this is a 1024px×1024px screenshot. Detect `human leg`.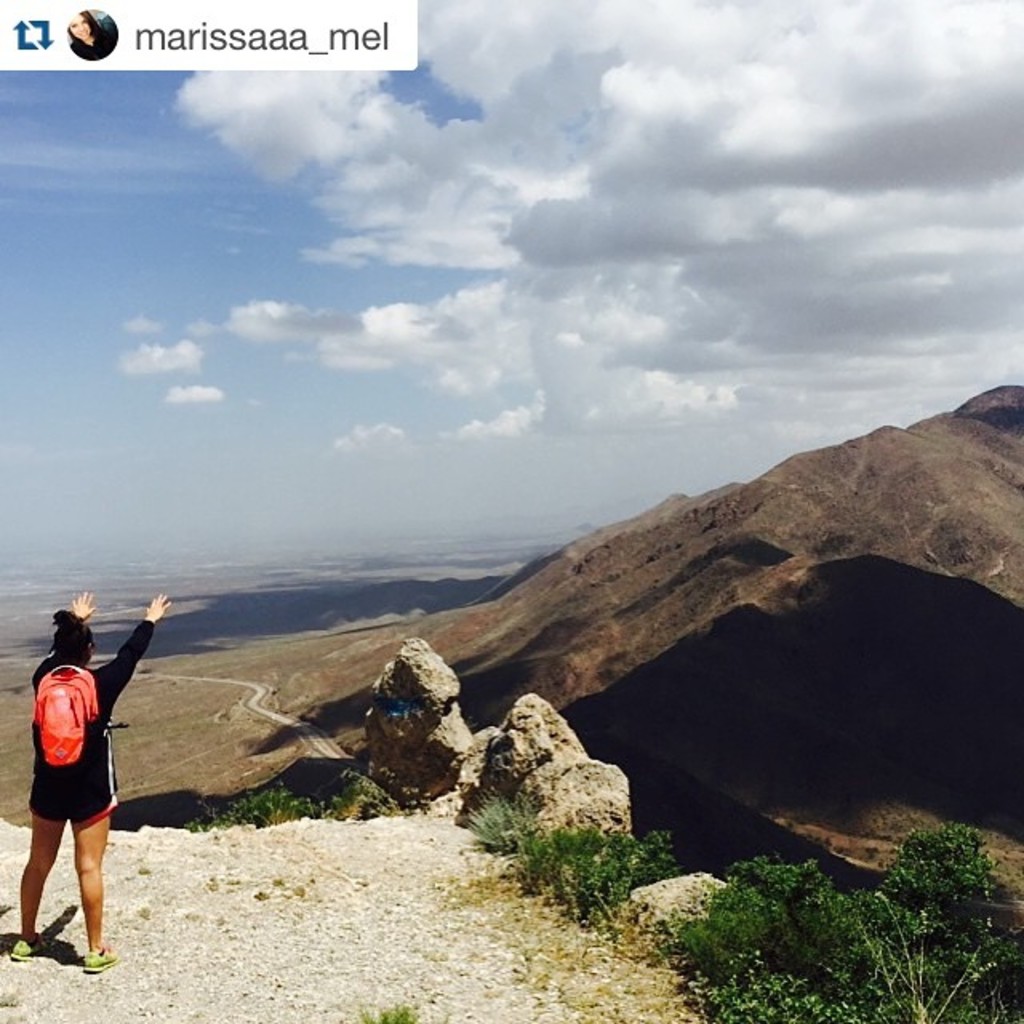
{"left": 13, "top": 786, "right": 67, "bottom": 955}.
